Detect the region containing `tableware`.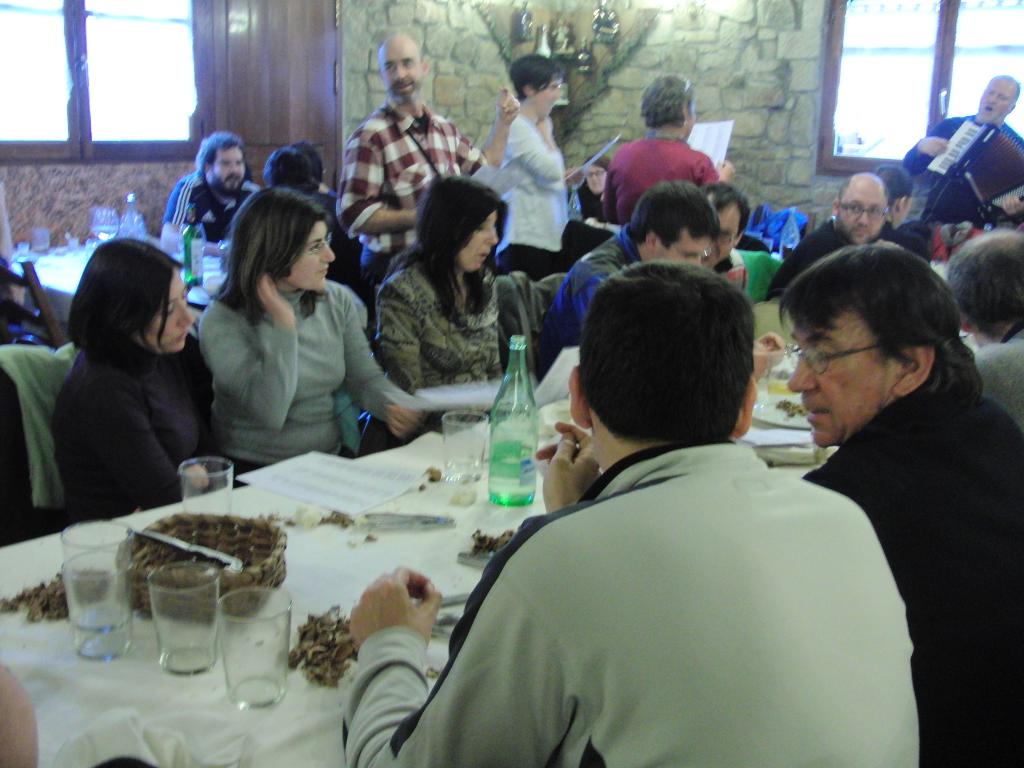
crop(149, 562, 223, 673).
